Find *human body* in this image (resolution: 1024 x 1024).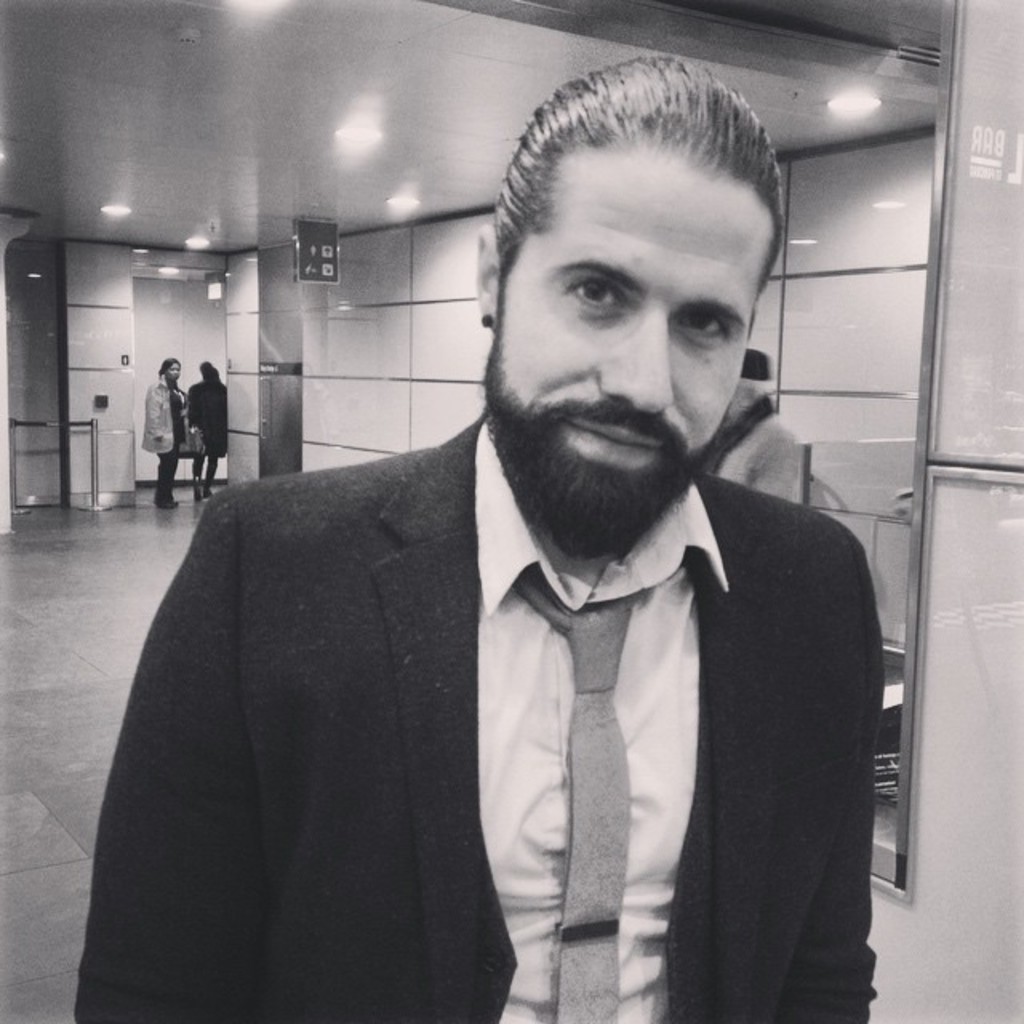
detection(189, 366, 226, 498).
